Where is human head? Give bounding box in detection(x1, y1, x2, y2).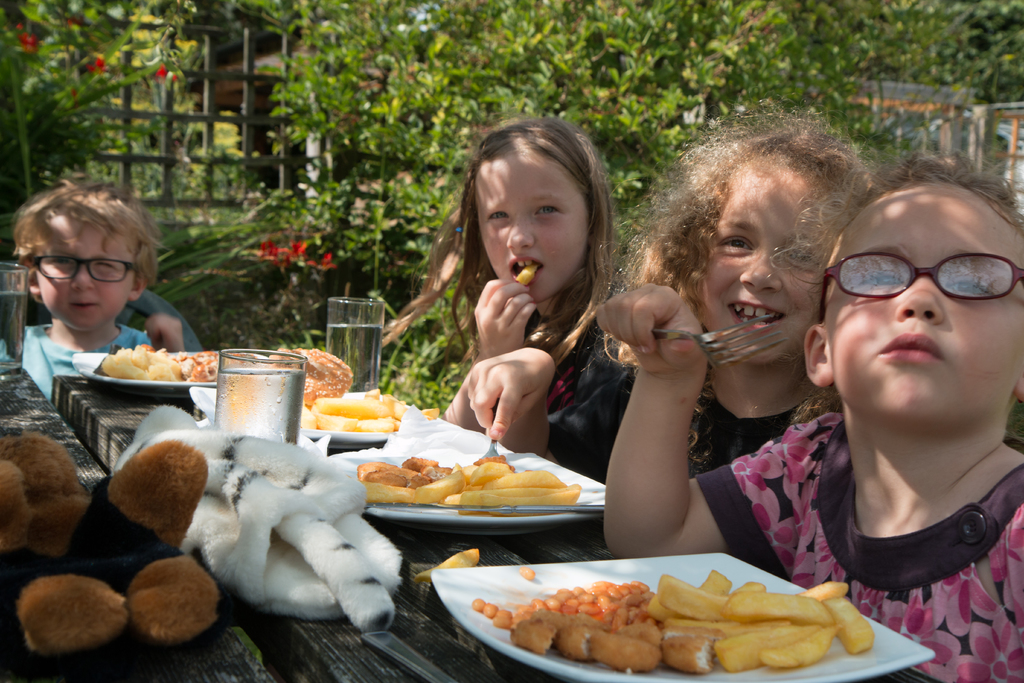
detection(668, 131, 870, 370).
